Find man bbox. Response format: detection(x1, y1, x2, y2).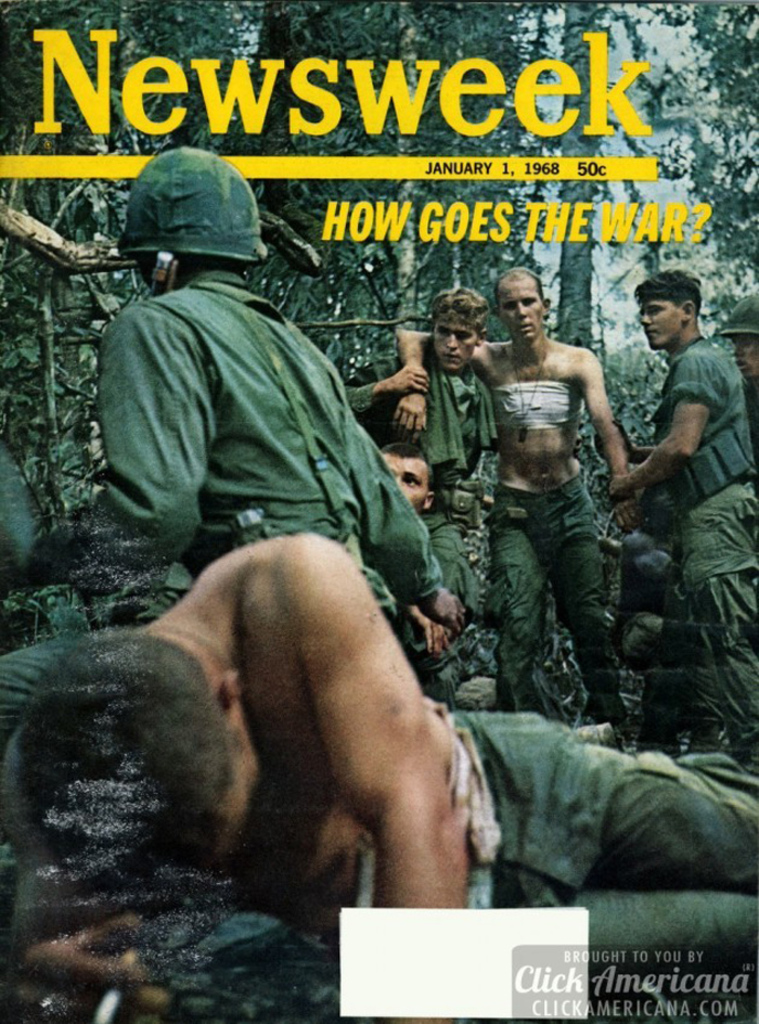
detection(718, 296, 758, 428).
